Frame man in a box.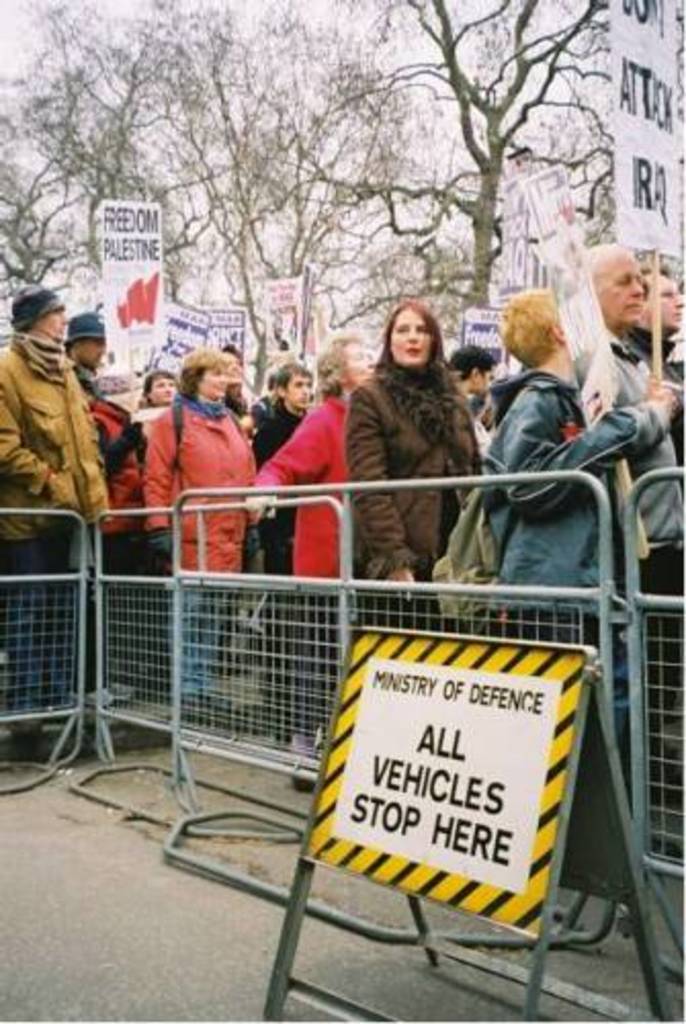
61/311/137/717.
